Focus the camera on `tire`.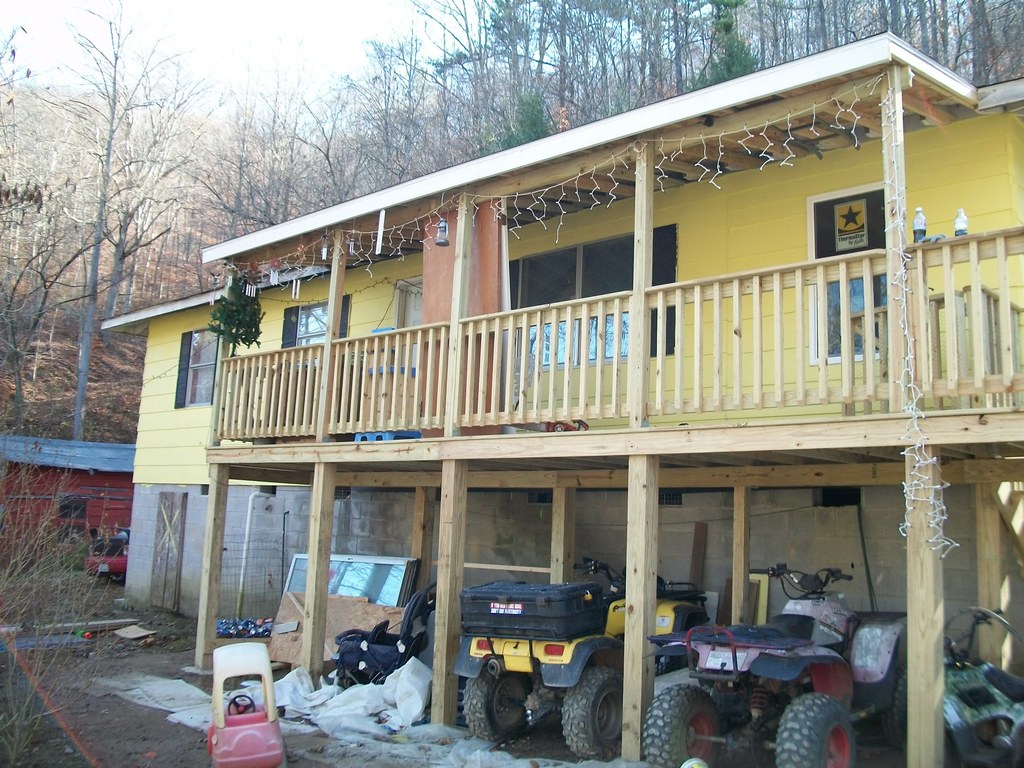
Focus region: [x1=886, y1=659, x2=909, y2=749].
